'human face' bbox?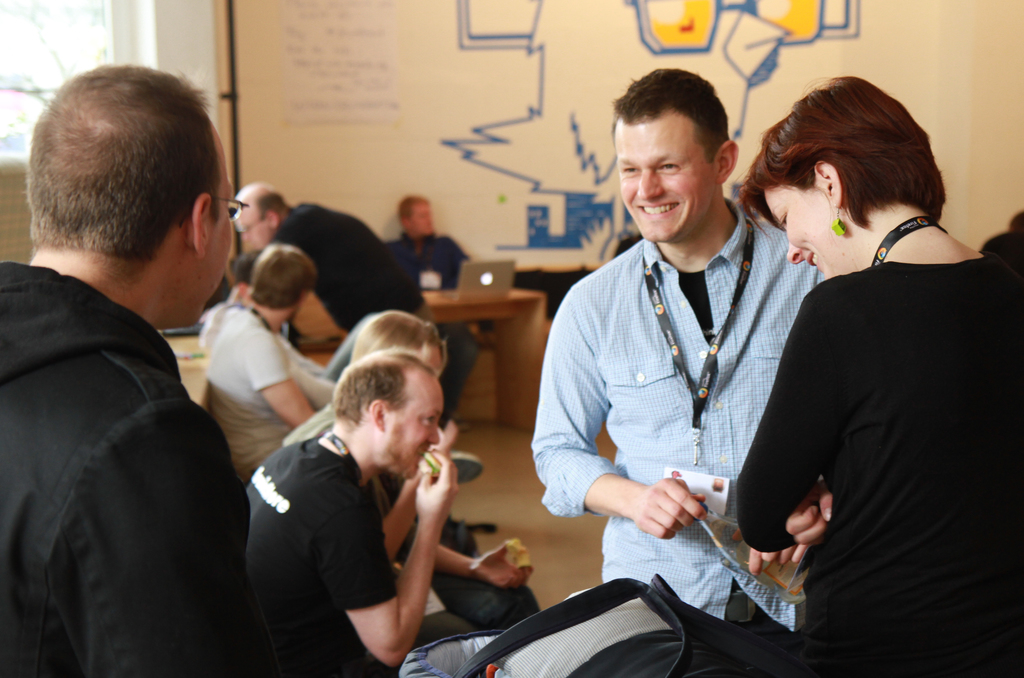
left=621, top=118, right=716, bottom=250
